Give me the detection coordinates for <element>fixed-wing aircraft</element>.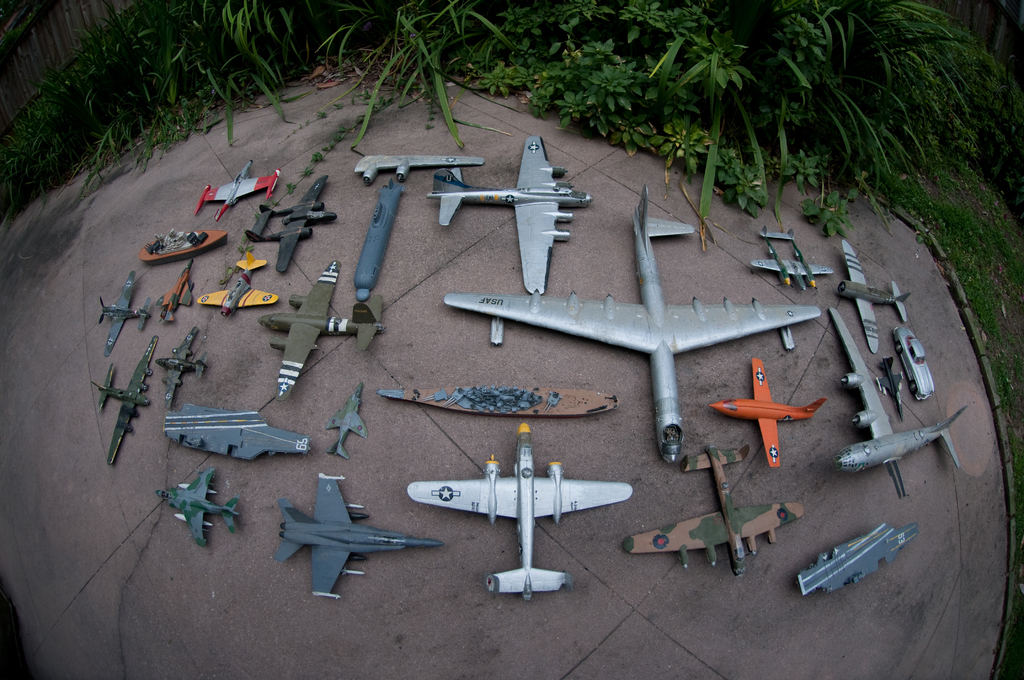
{"left": 253, "top": 265, "right": 388, "bottom": 403}.
